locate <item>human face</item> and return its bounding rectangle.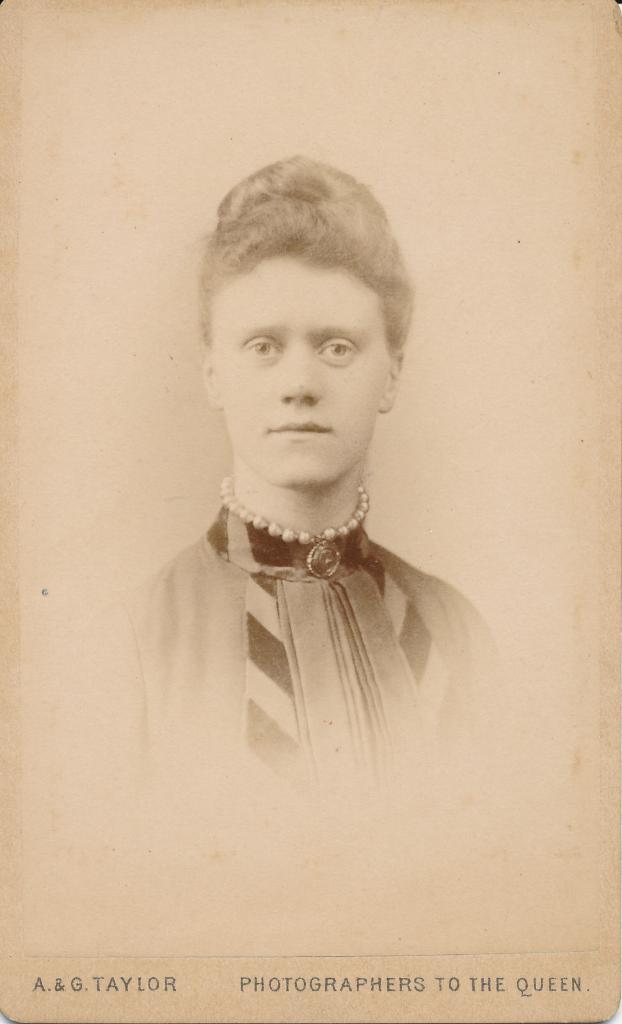
(x1=212, y1=259, x2=383, y2=477).
